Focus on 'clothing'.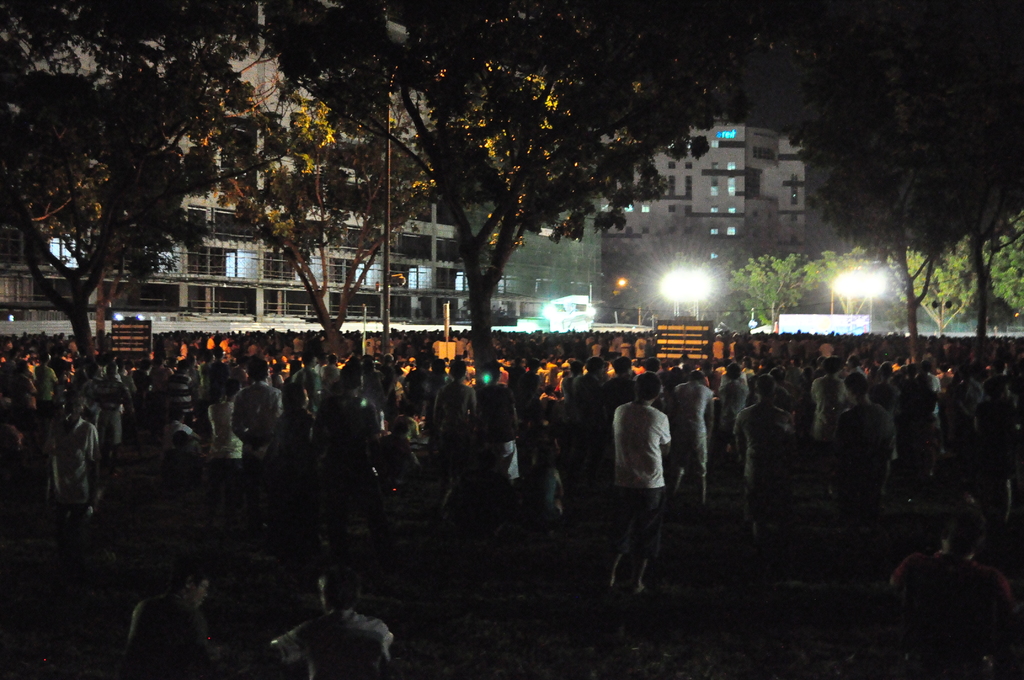
Focused at {"left": 273, "top": 611, "right": 394, "bottom": 679}.
